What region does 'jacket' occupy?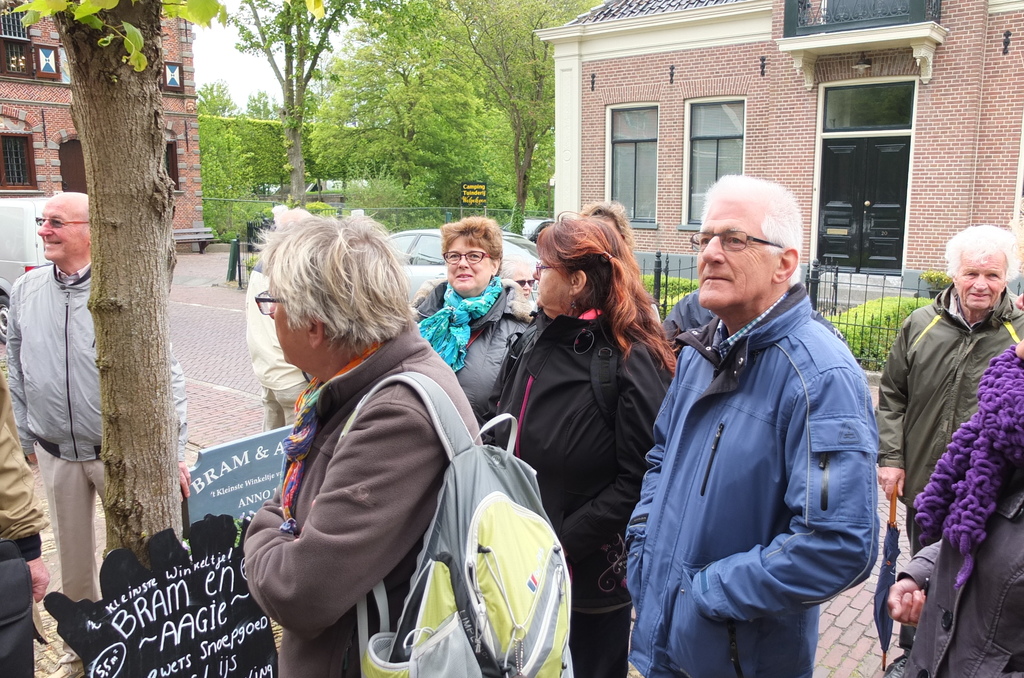
<region>3, 260, 189, 459</region>.
